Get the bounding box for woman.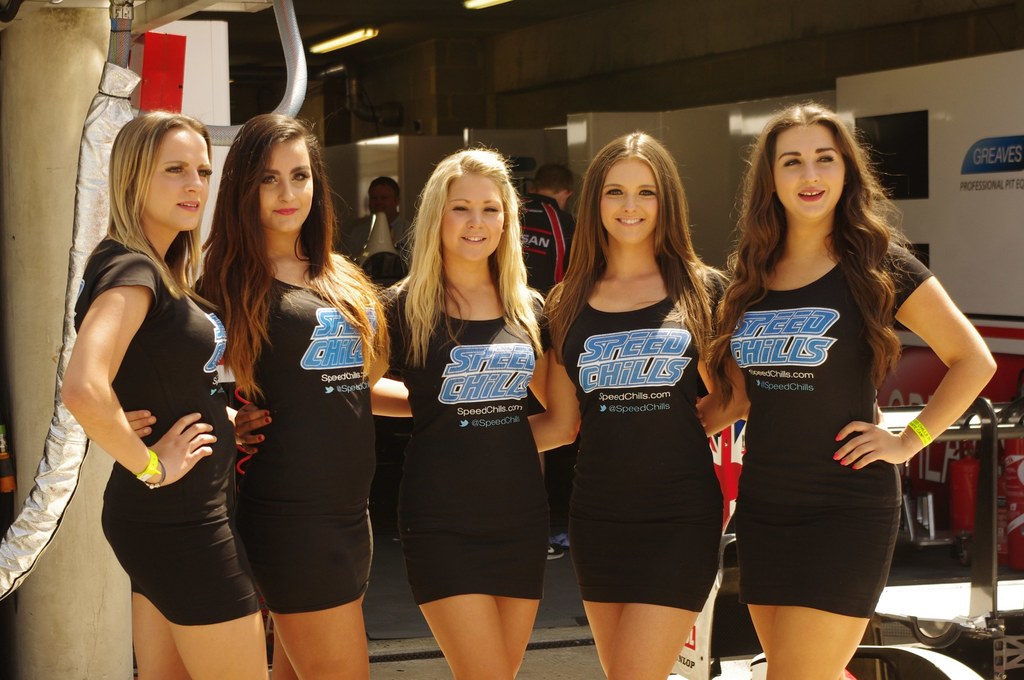
locate(528, 131, 884, 679).
